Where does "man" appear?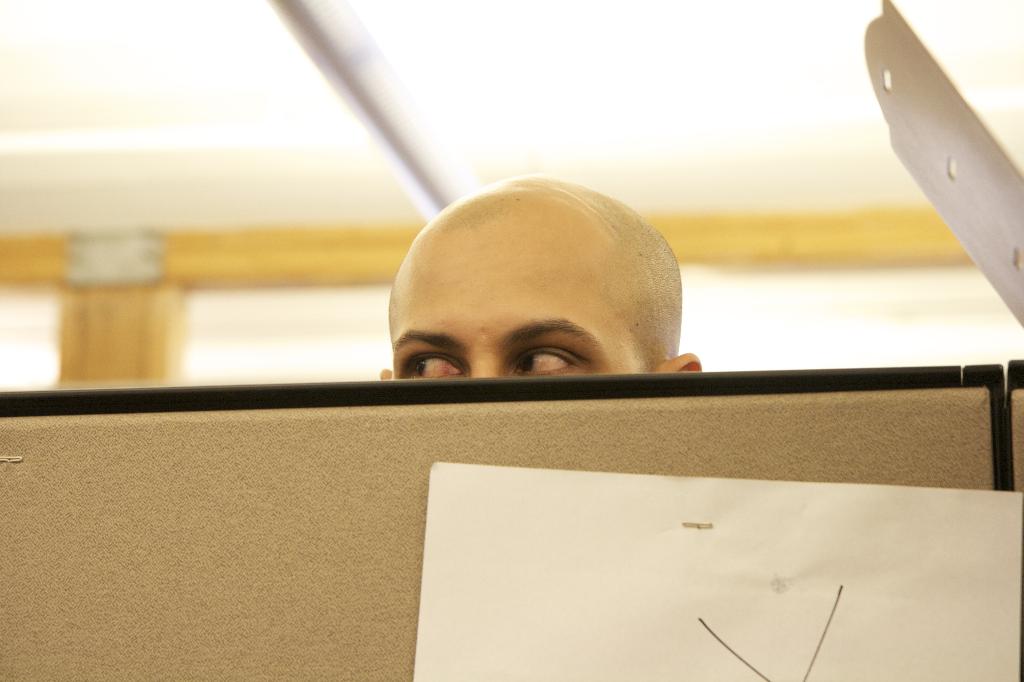
Appears at {"left": 378, "top": 166, "right": 703, "bottom": 380}.
